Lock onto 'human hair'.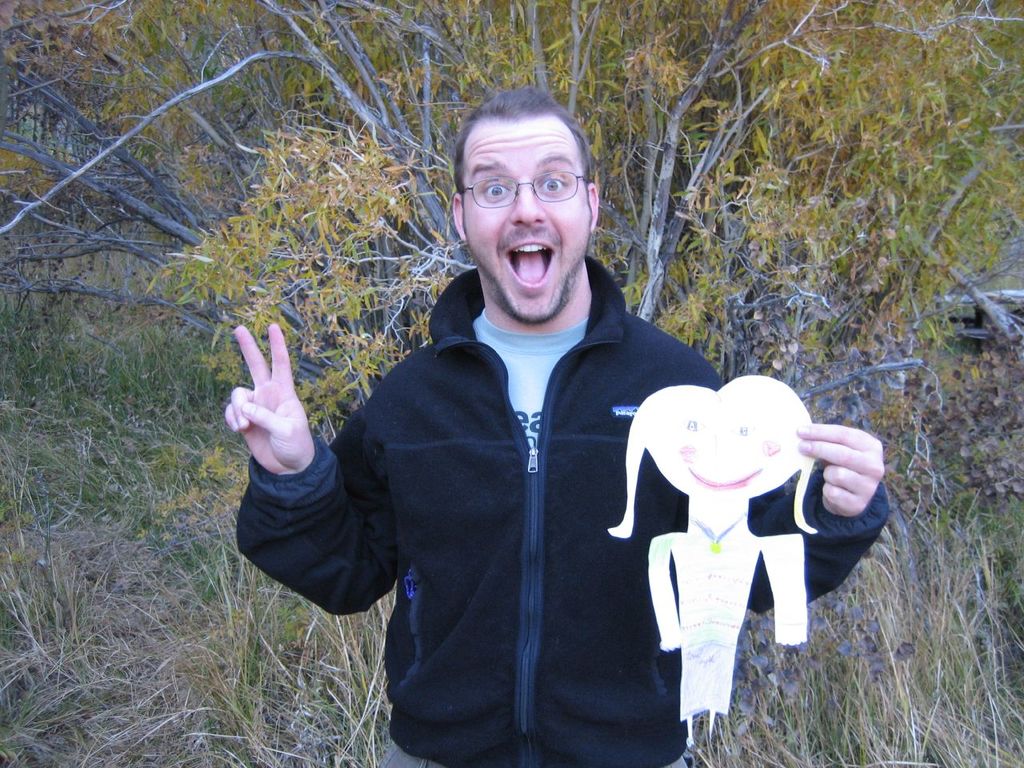
Locked: 451, 98, 594, 229.
